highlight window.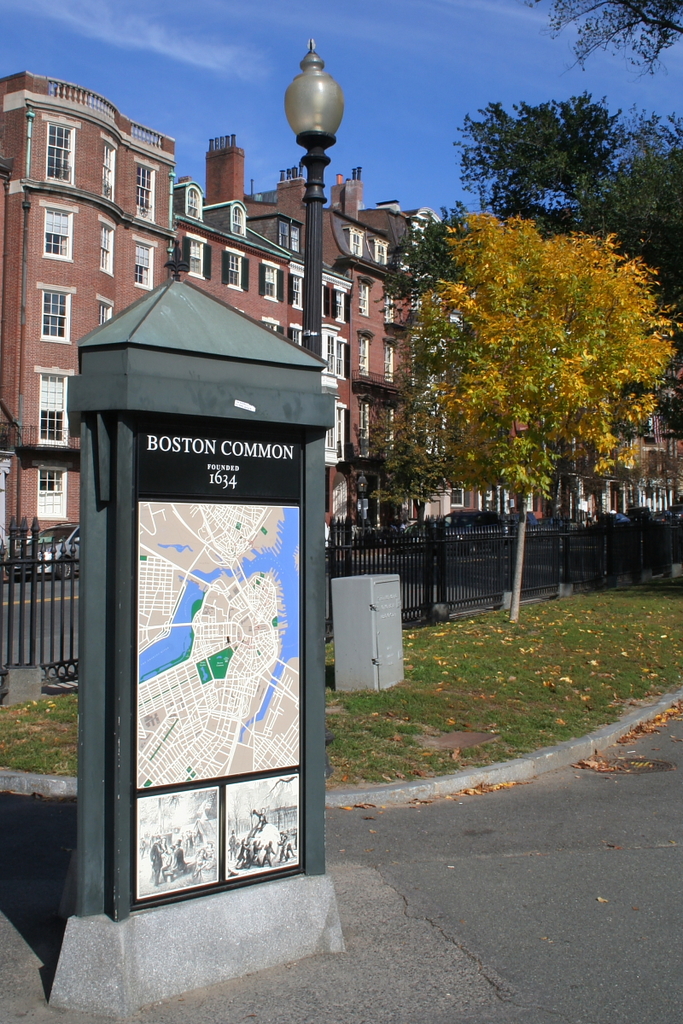
Highlighted region: locate(266, 265, 283, 300).
